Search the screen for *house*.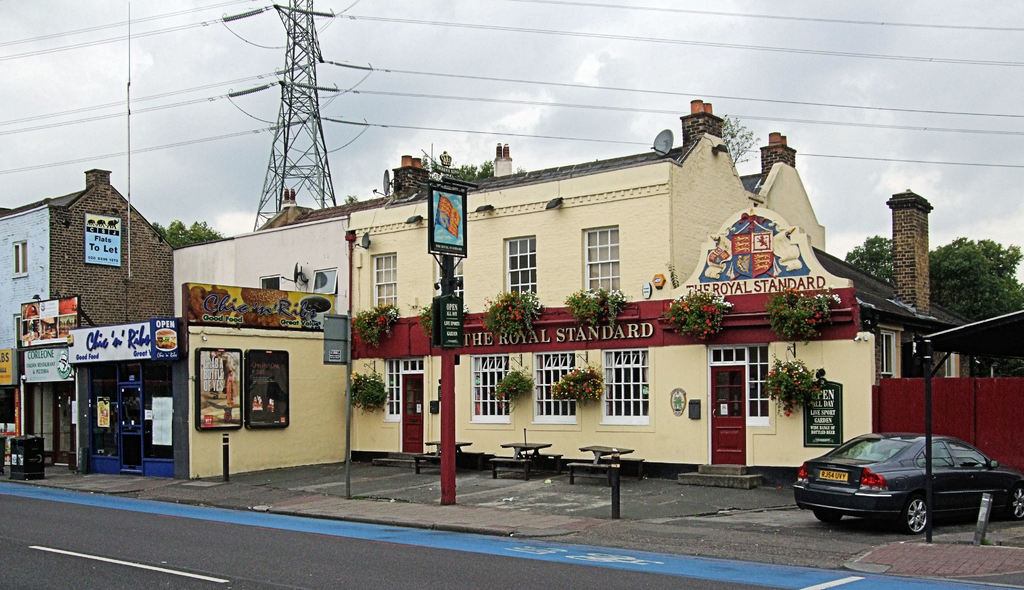
Found at bbox=[0, 168, 179, 356].
